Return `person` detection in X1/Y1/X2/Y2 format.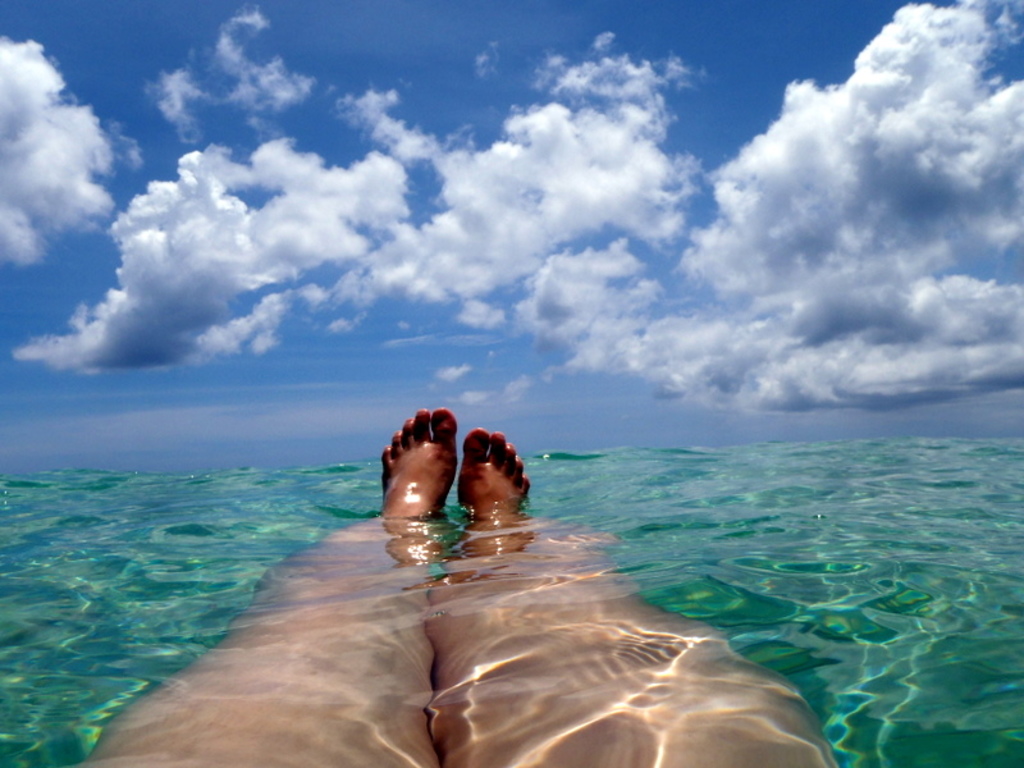
91/372/822/746.
